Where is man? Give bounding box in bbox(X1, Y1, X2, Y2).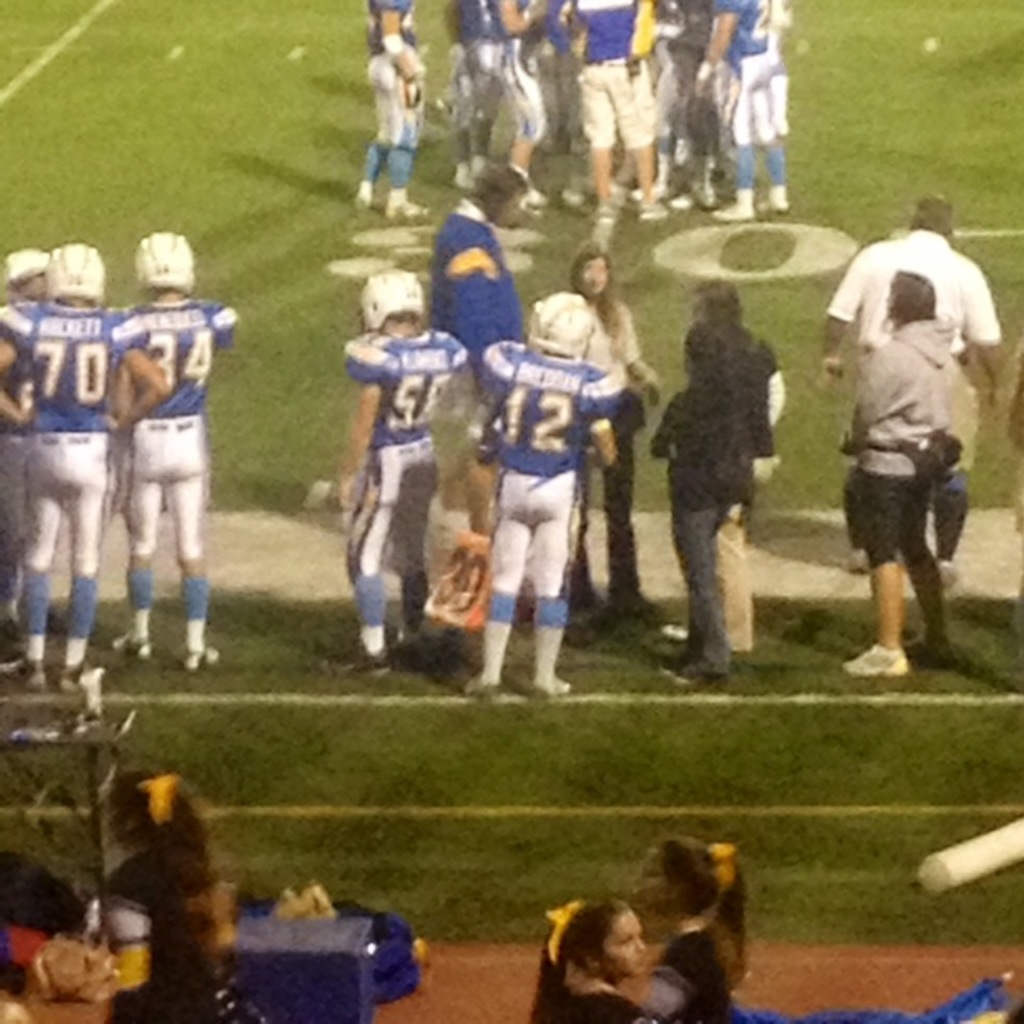
bbox(0, 243, 166, 693).
